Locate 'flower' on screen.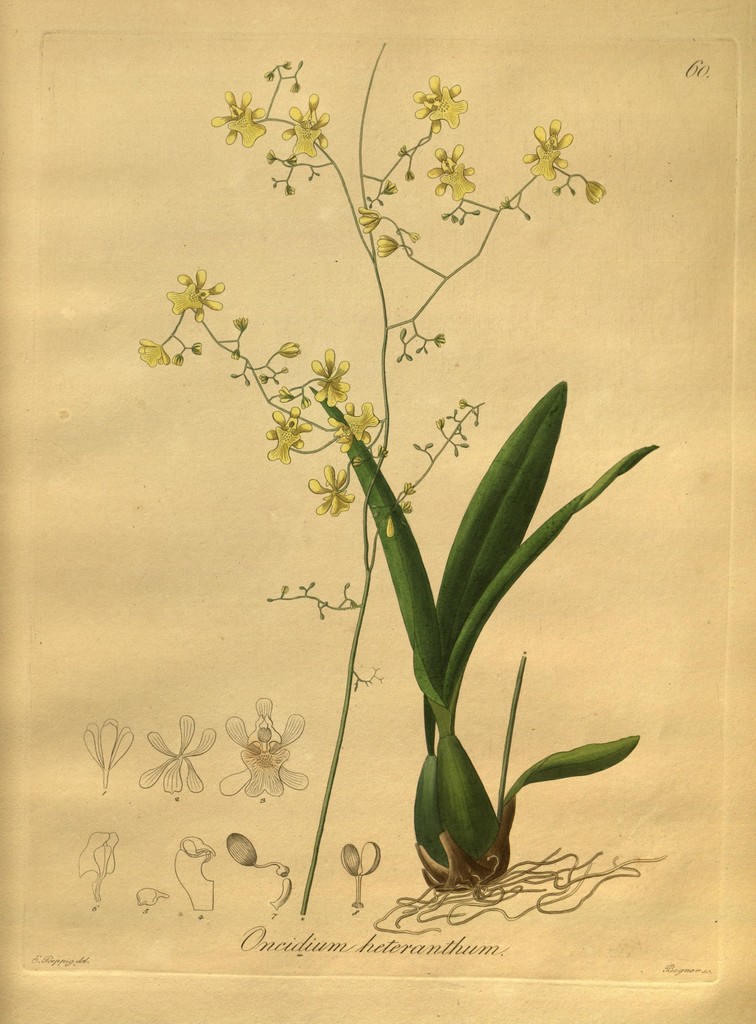
On screen at locate(428, 138, 473, 195).
